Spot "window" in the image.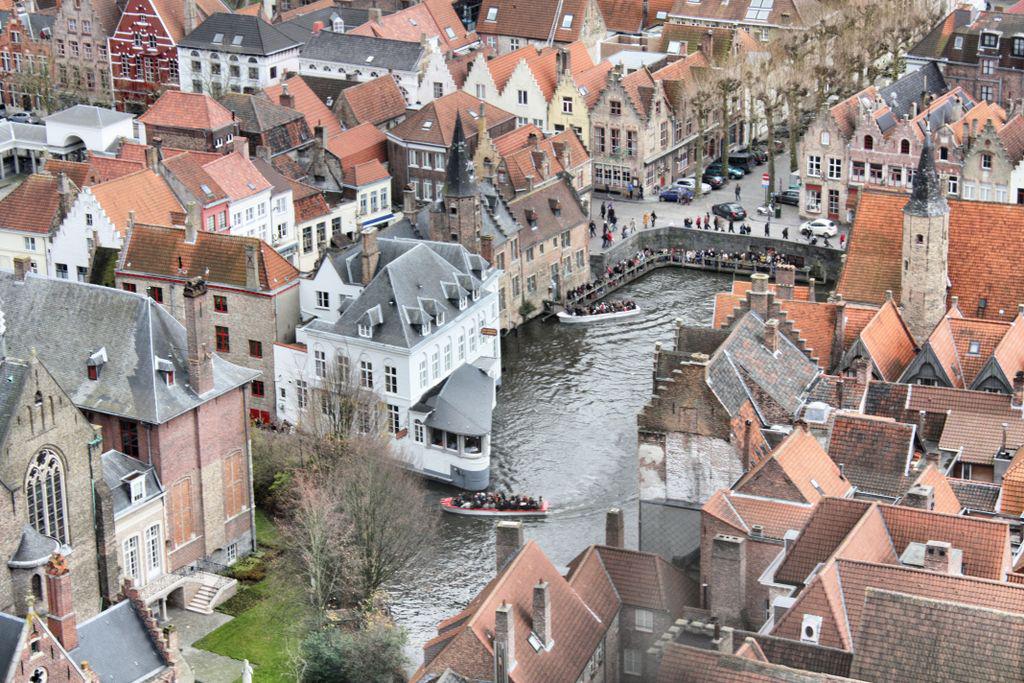
"window" found at select_region(143, 518, 168, 583).
